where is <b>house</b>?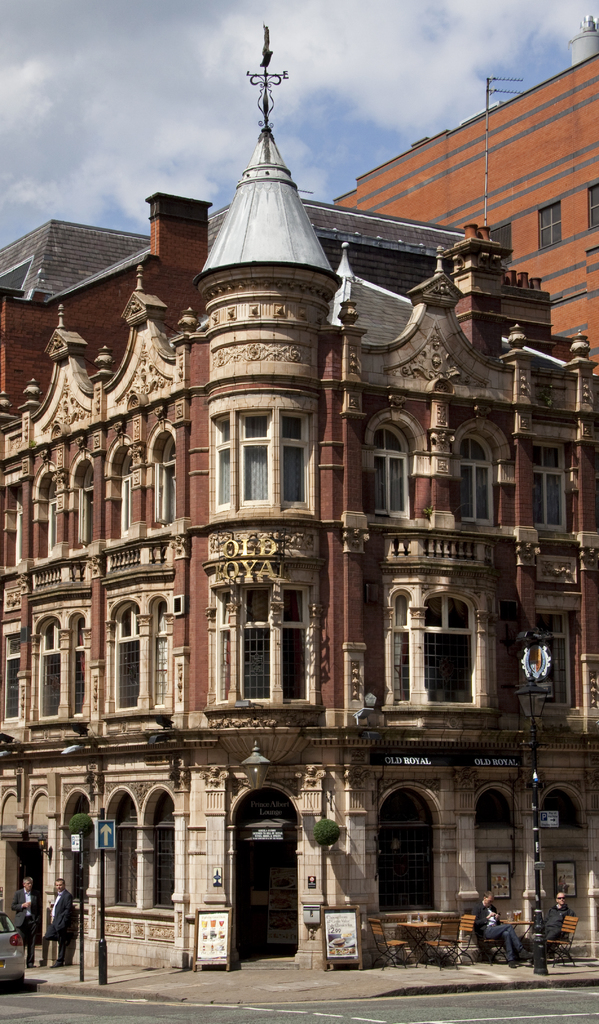
340:15:598:321.
